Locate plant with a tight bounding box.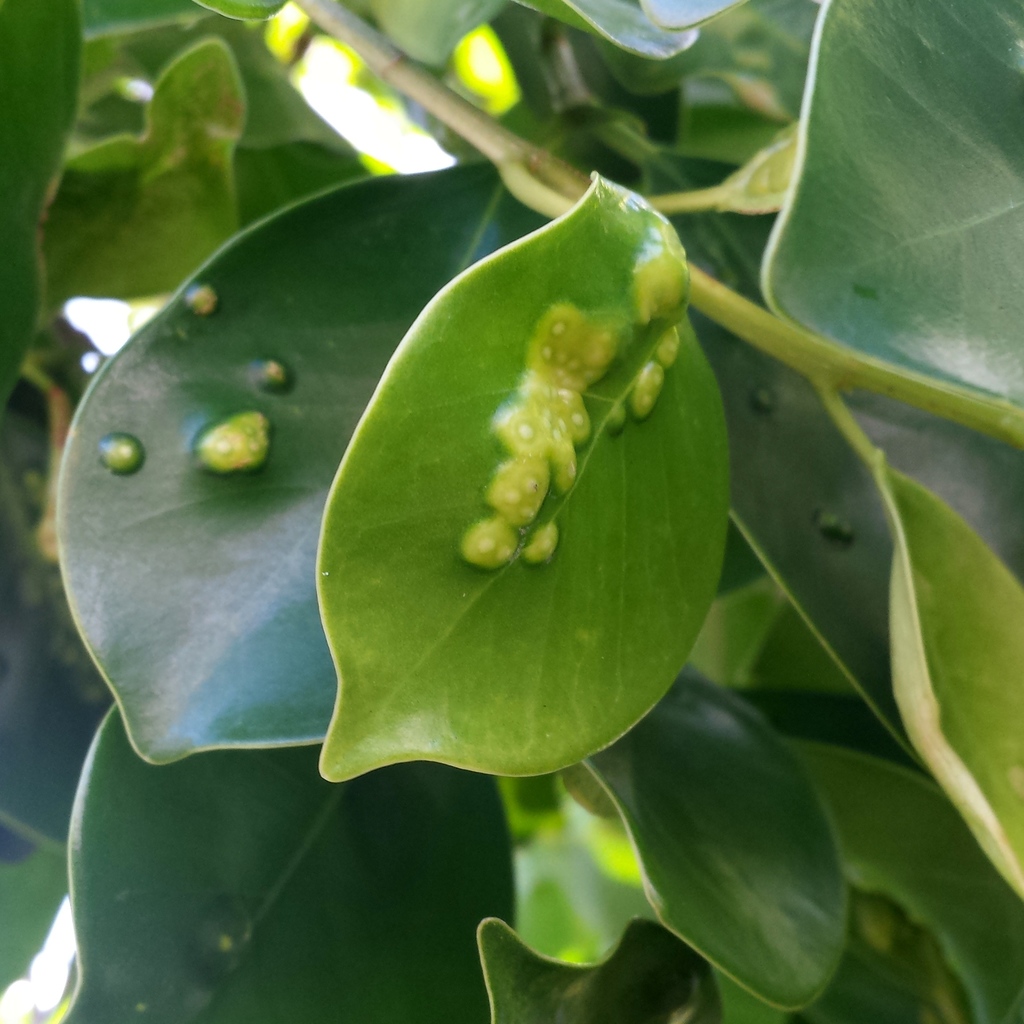
detection(0, 0, 1023, 1023).
